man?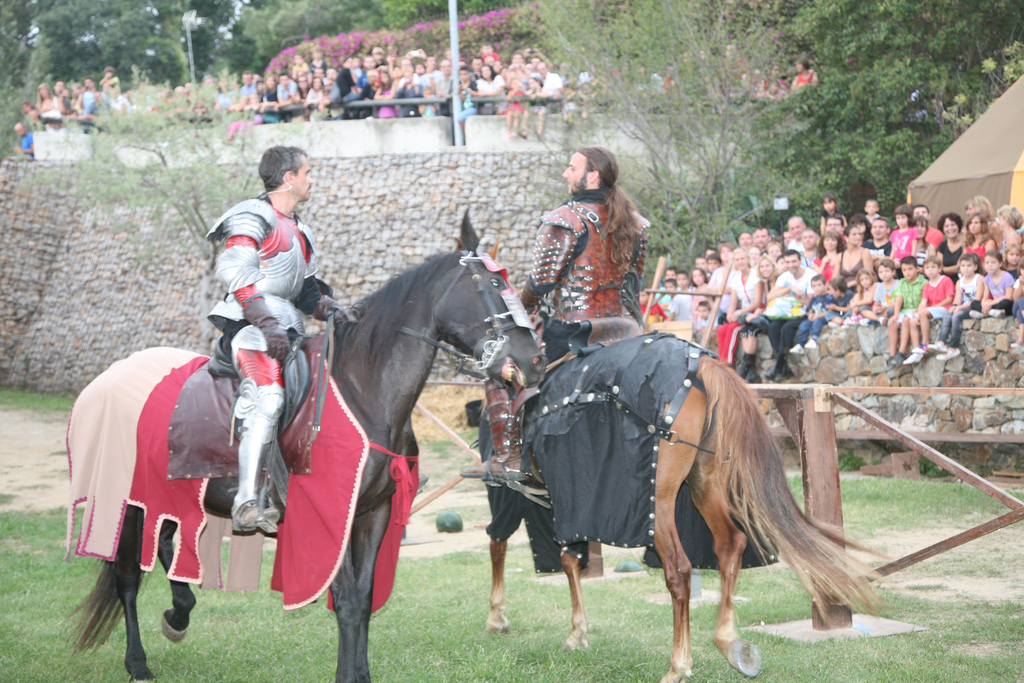
[453, 139, 651, 478]
